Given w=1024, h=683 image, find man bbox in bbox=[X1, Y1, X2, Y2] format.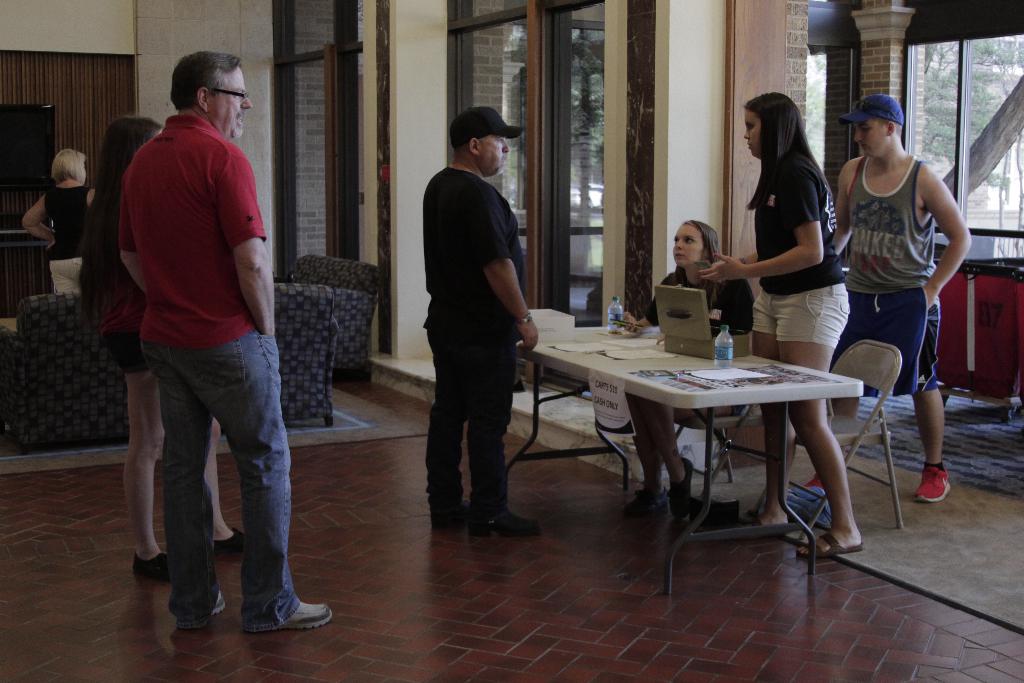
bbox=[418, 104, 547, 542].
